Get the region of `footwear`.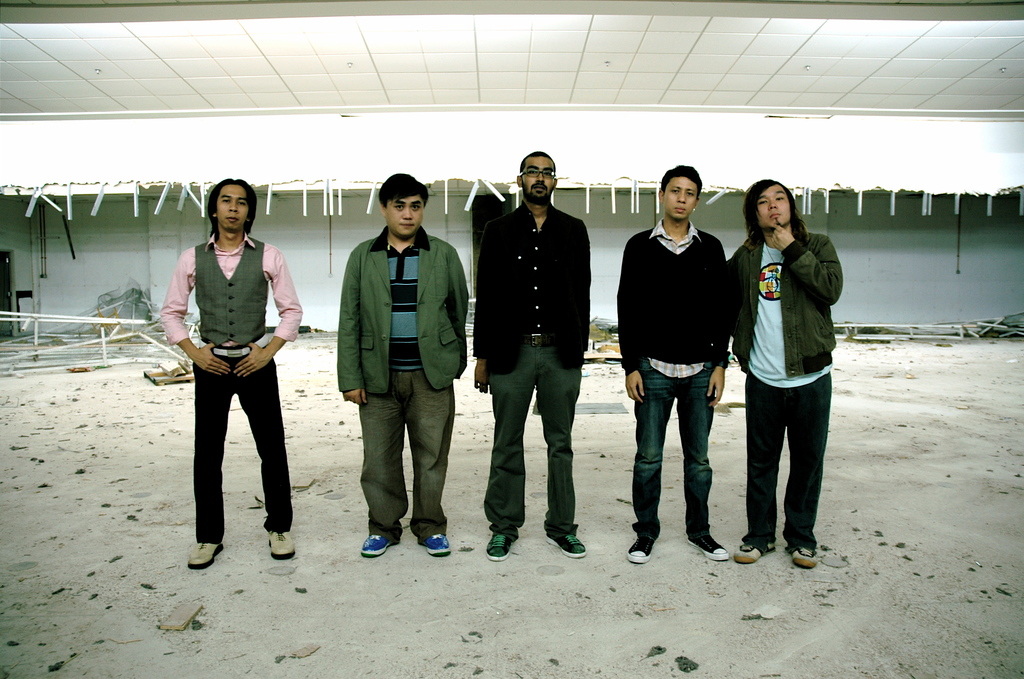
(left=491, top=528, right=518, bottom=560).
